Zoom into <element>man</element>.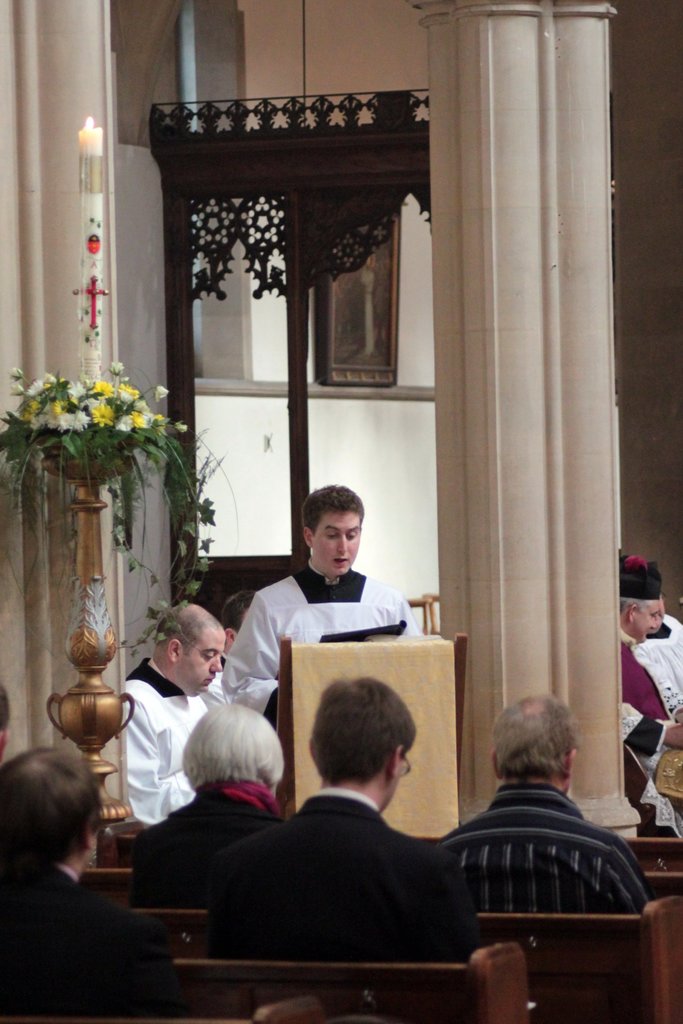
Zoom target: [x1=218, y1=480, x2=425, y2=721].
